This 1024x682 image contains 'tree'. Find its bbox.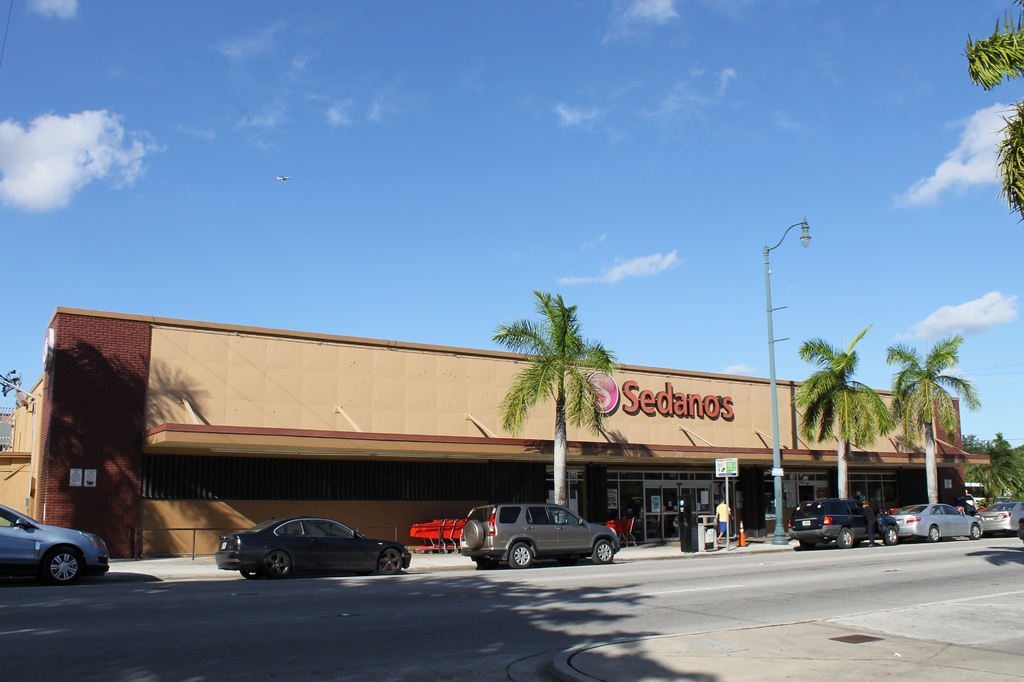
{"x1": 484, "y1": 288, "x2": 619, "y2": 514}.
